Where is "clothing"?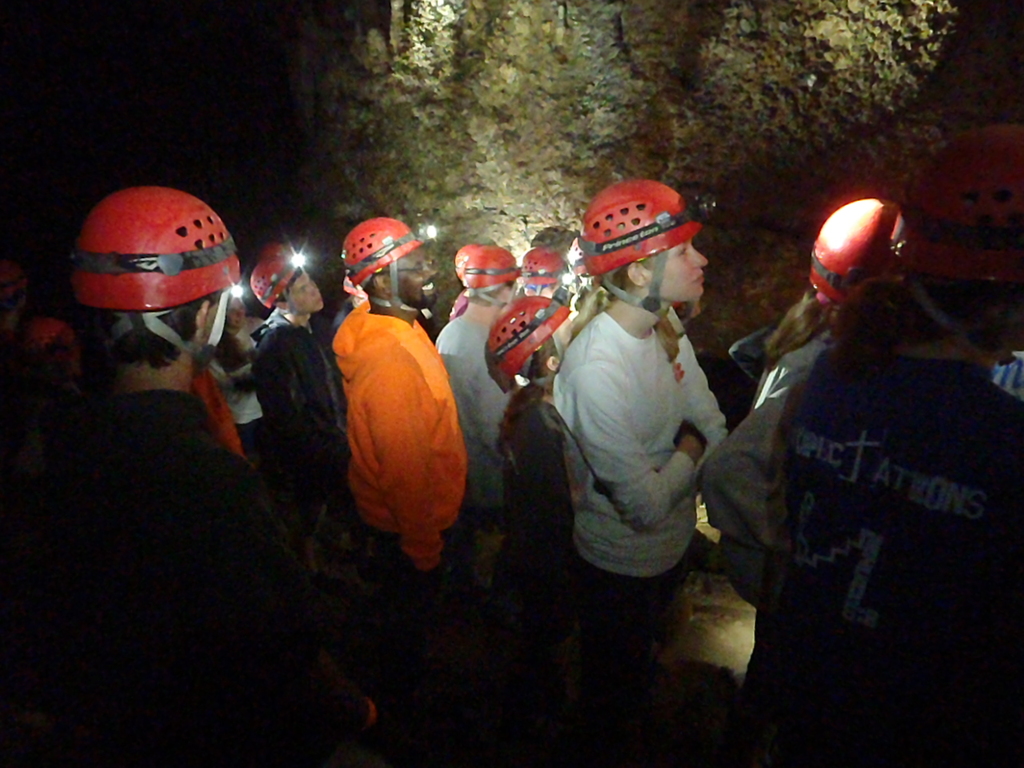
<box>428,310,518,531</box>.
